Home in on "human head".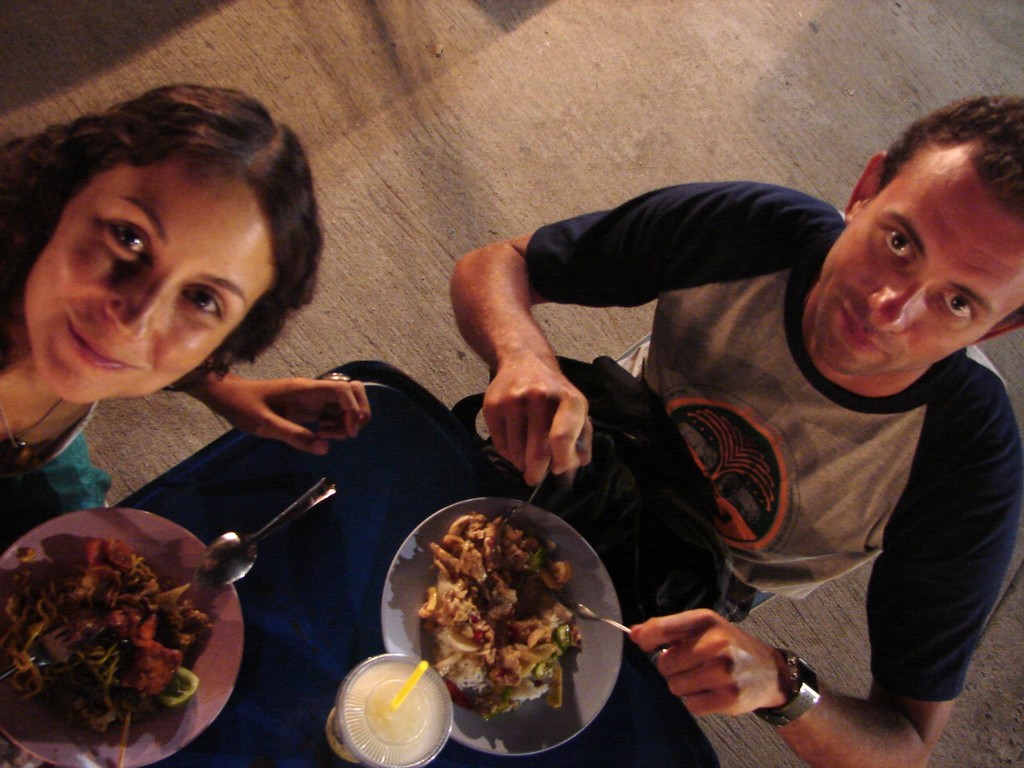
Homed in at bbox(808, 99, 1023, 380).
